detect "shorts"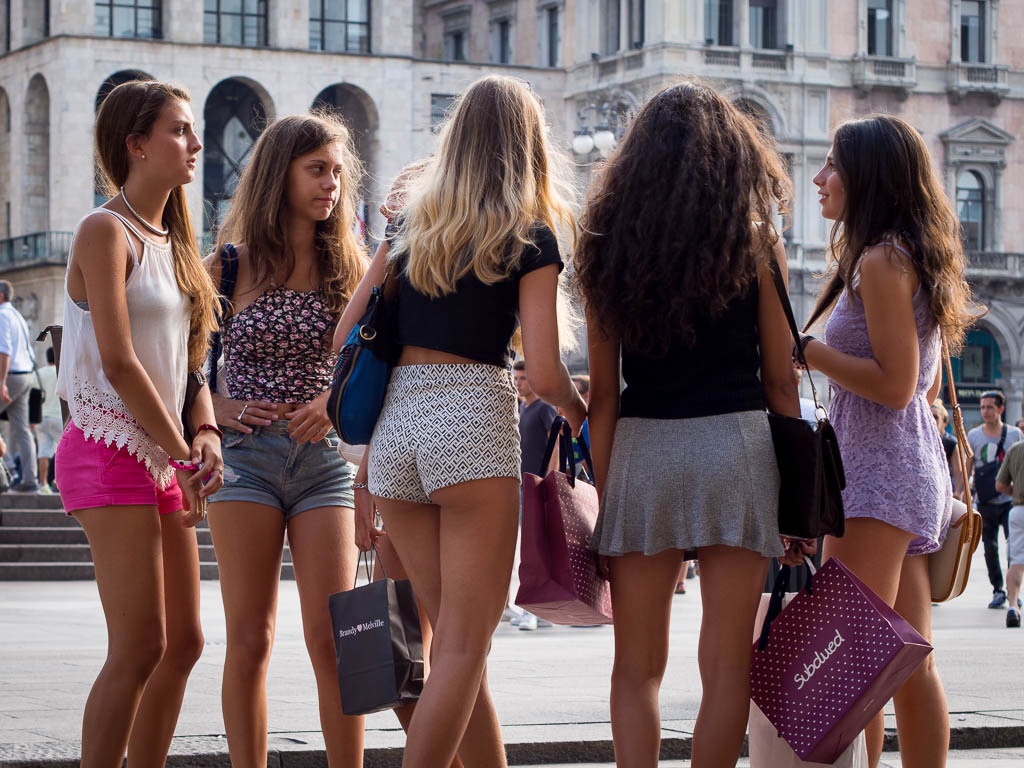
x1=55, y1=417, x2=186, y2=518
